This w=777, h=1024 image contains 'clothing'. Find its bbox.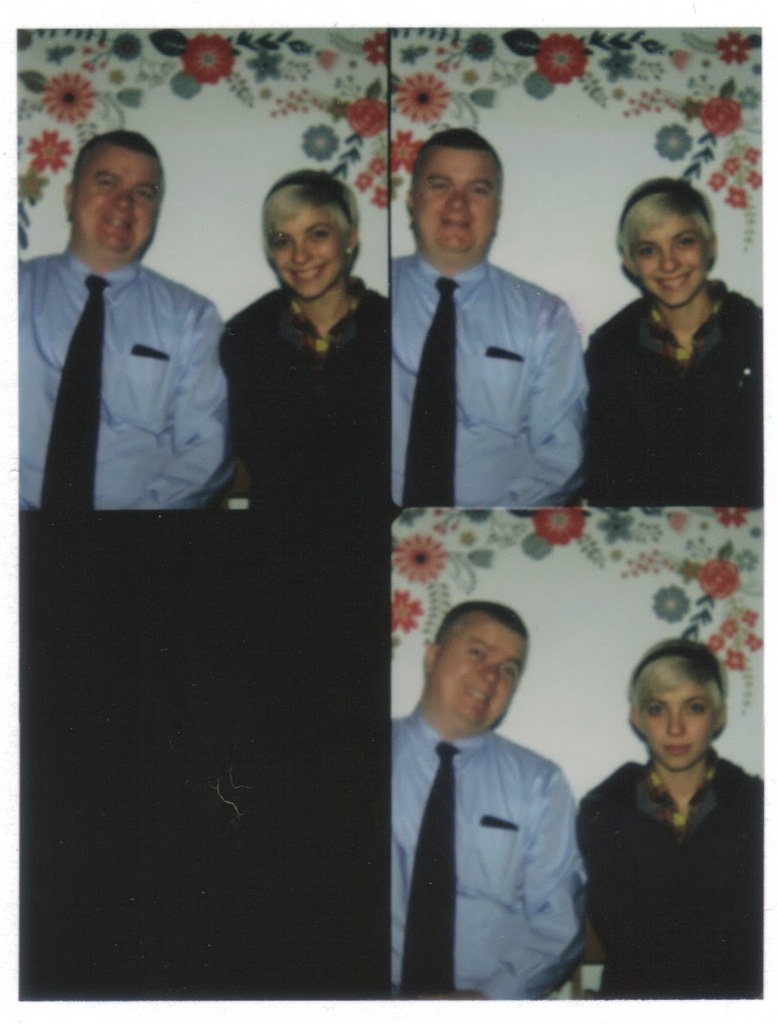
pyautogui.locateOnScreen(387, 243, 586, 509).
